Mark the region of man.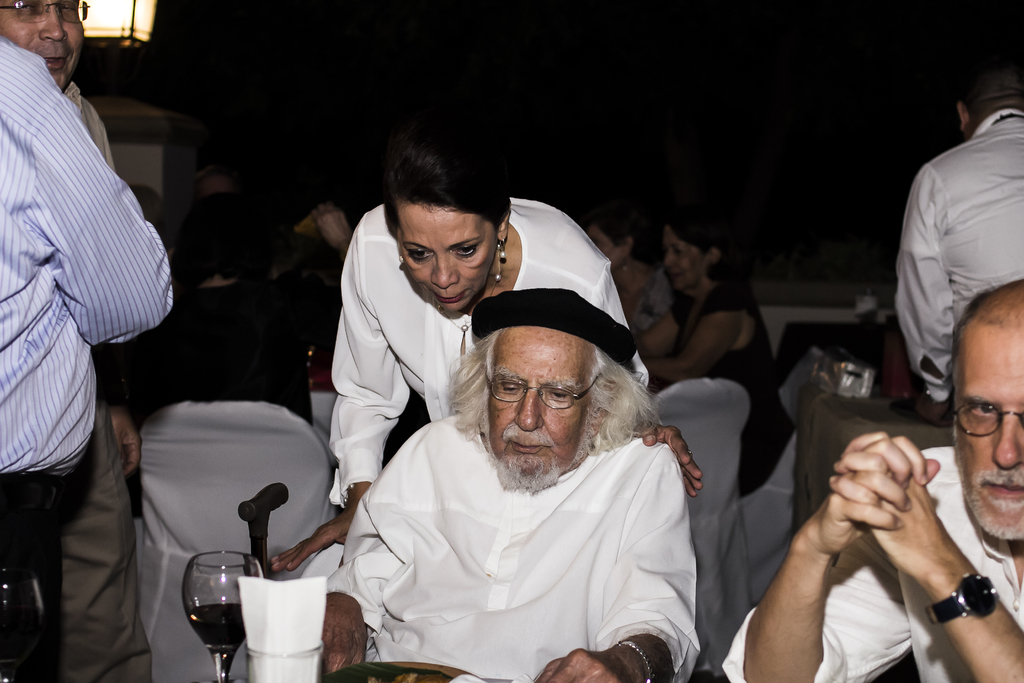
Region: 882:61:1018:479.
